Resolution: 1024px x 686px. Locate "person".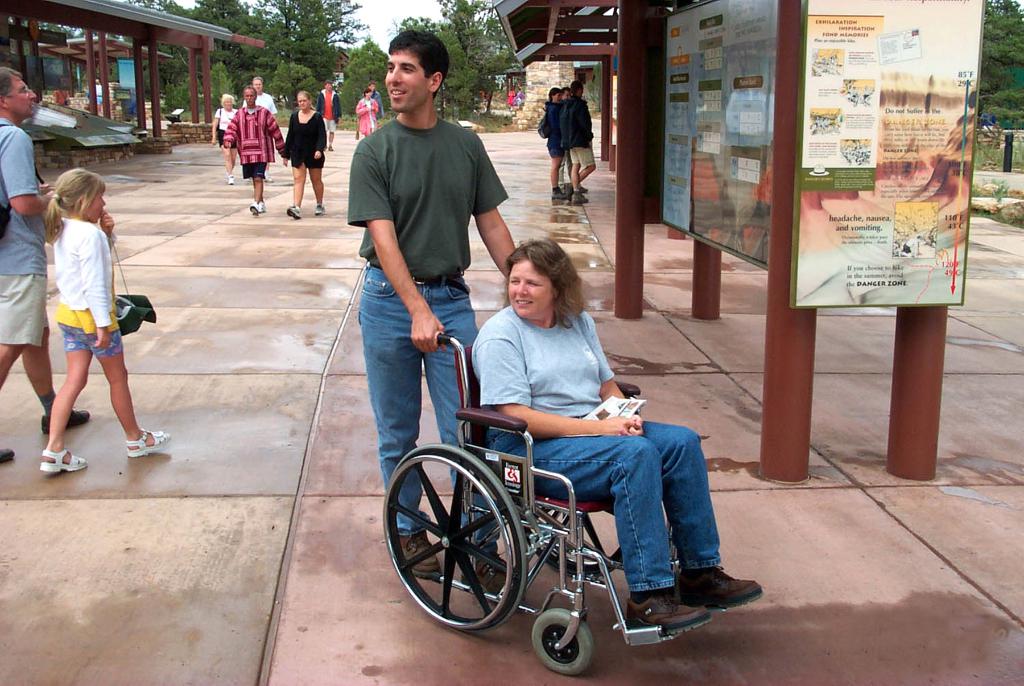
243, 78, 276, 179.
